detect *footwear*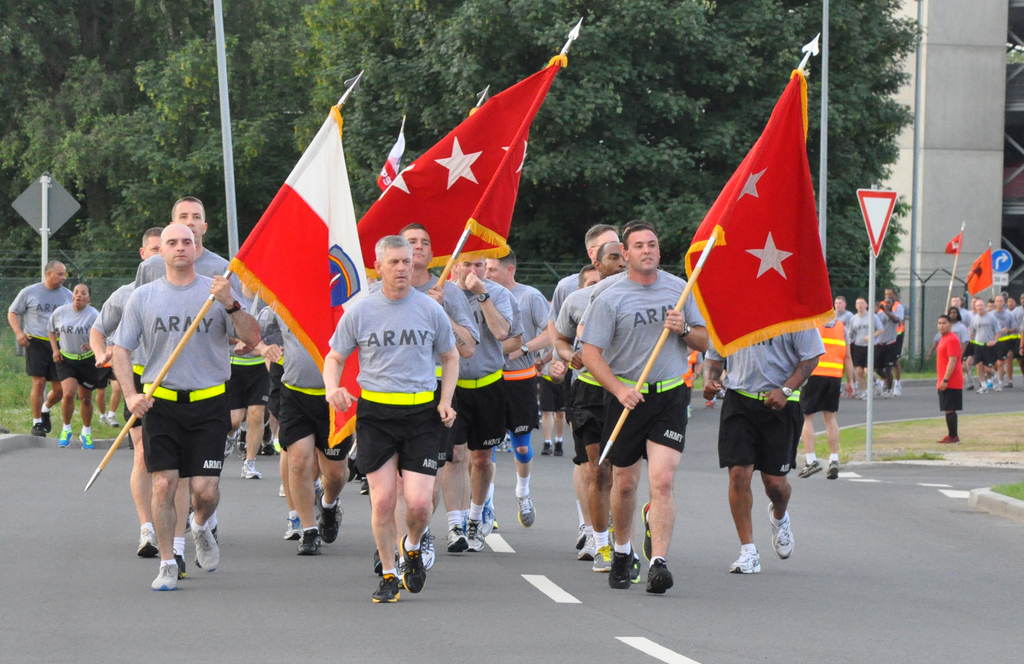
444 521 461 547
